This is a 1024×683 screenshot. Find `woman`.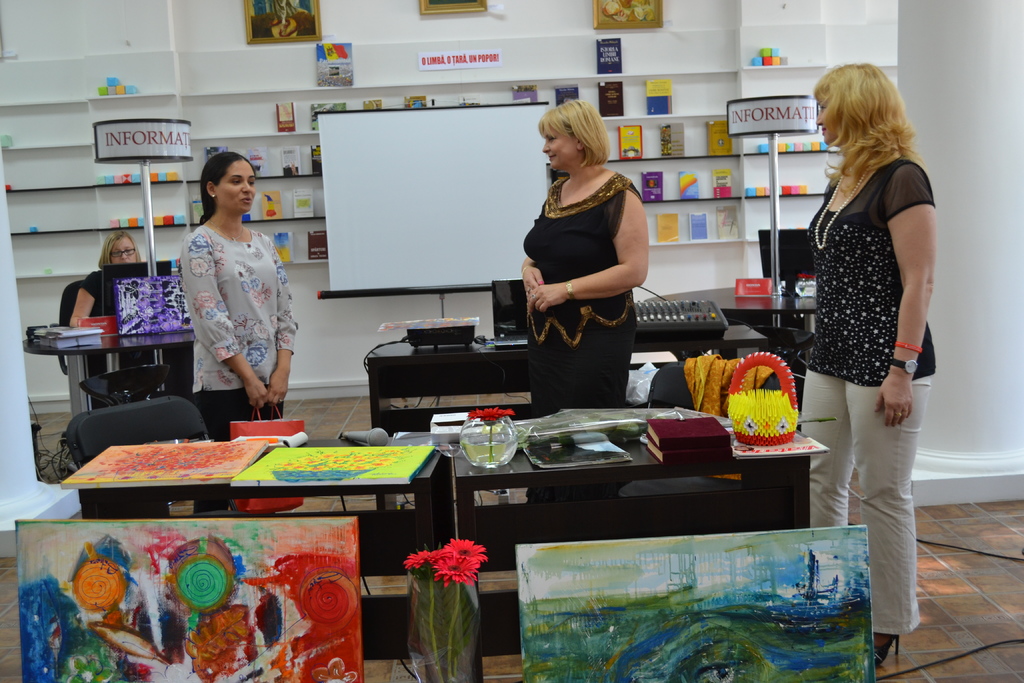
Bounding box: bbox=[179, 151, 300, 518].
